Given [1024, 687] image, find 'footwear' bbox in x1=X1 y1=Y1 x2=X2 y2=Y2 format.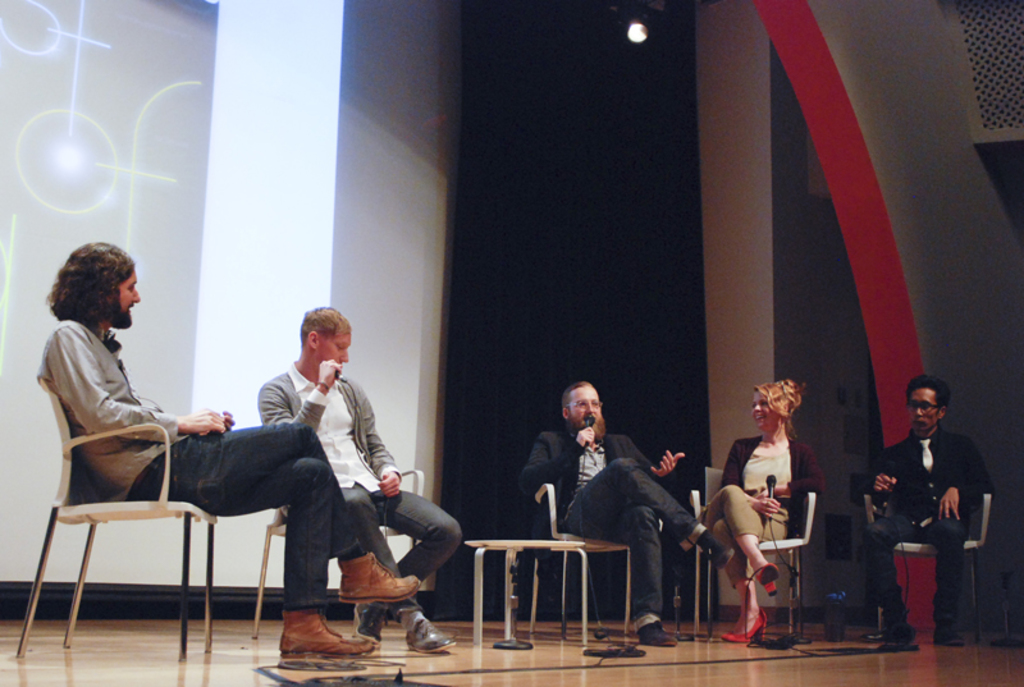
x1=355 y1=597 x2=384 y2=645.
